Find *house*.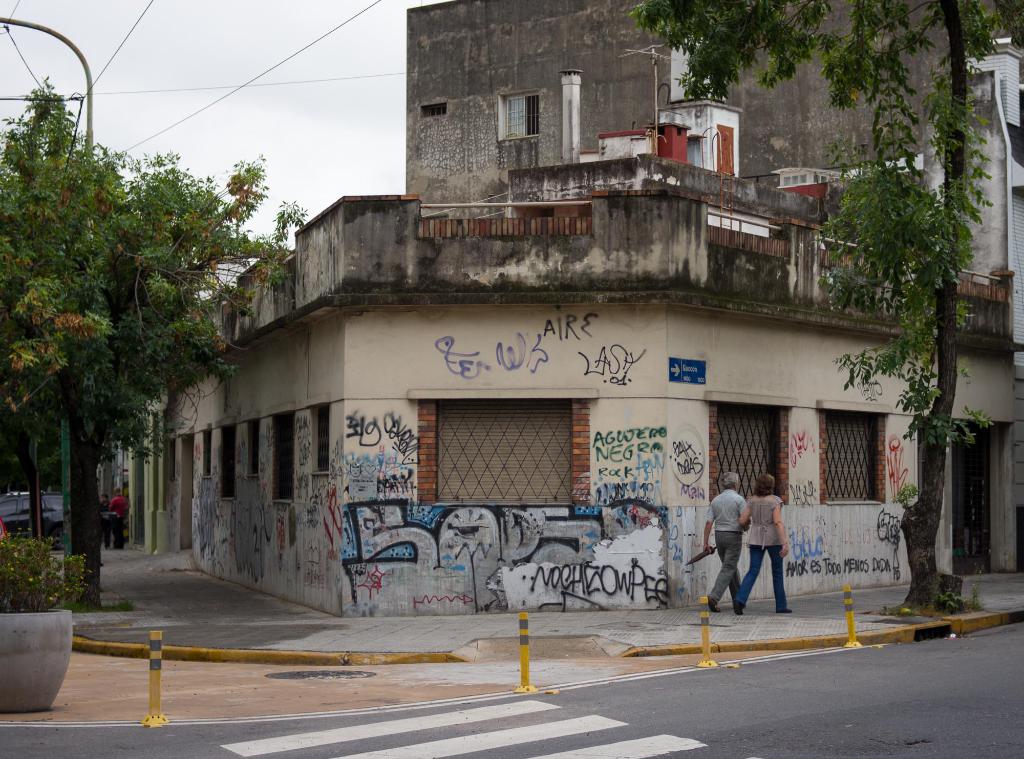
box=[97, 186, 1023, 609].
